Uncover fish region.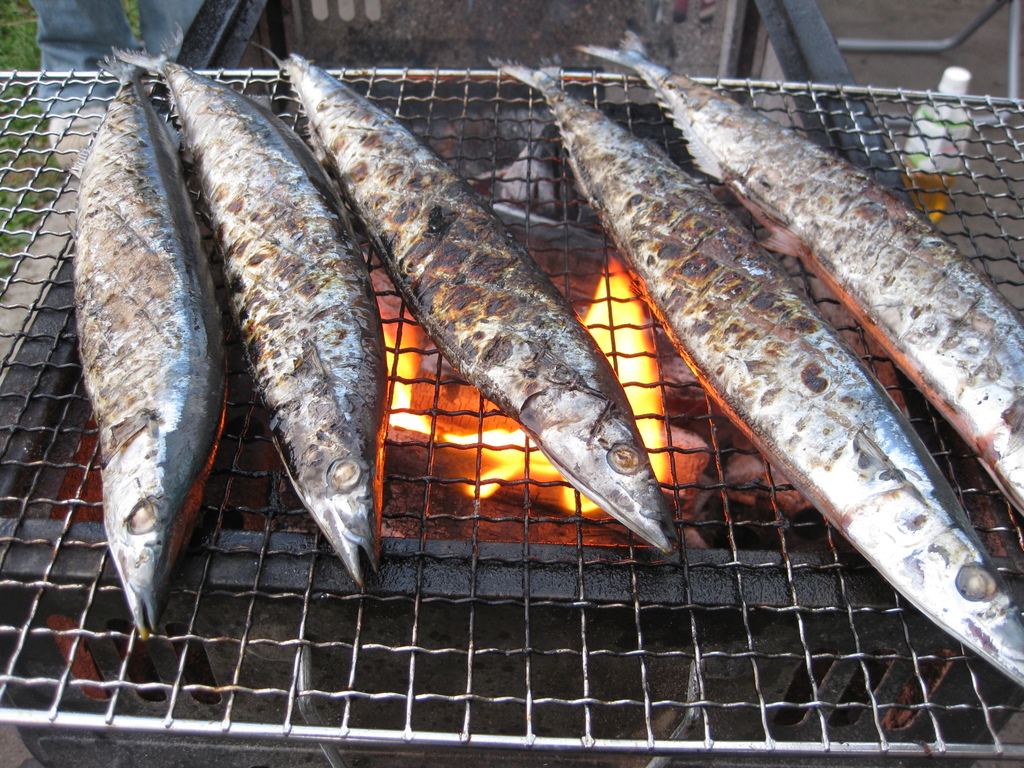
Uncovered: [left=608, top=24, right=1023, bottom=505].
